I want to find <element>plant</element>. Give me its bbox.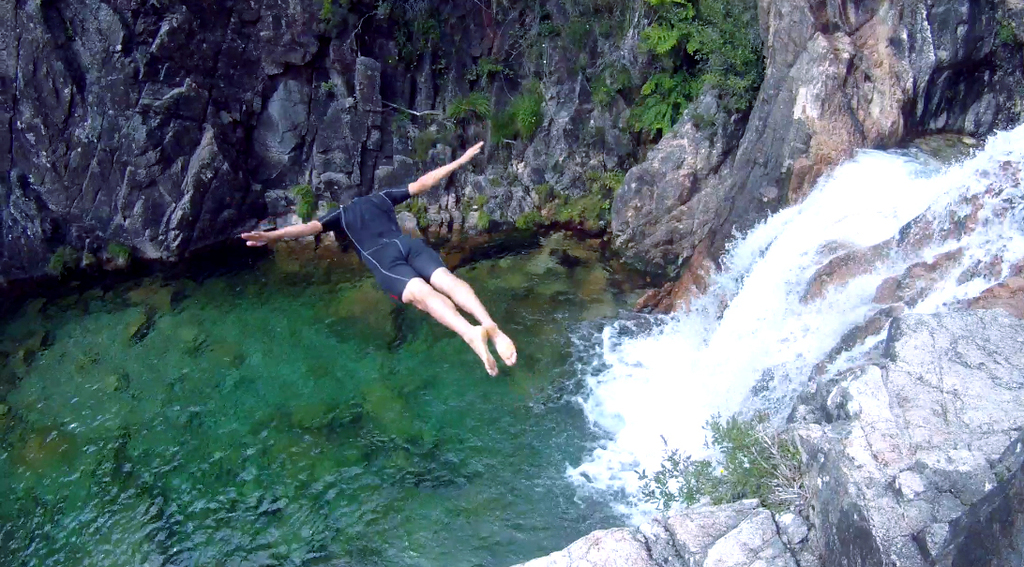
left=992, top=22, right=1017, bottom=48.
